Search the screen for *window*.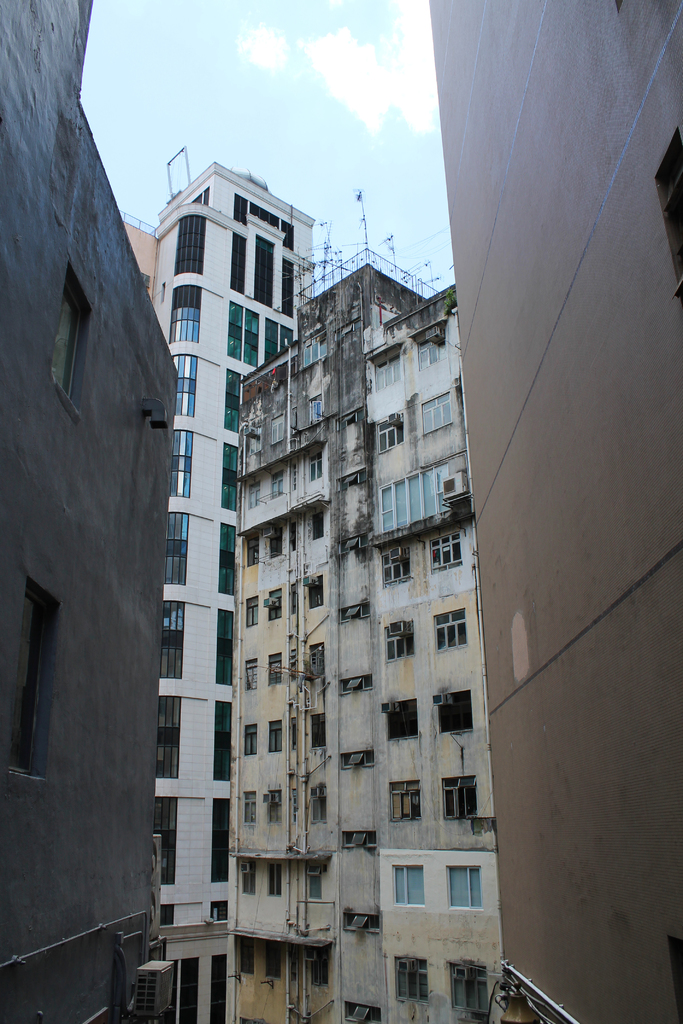
Found at locate(249, 483, 261, 509).
